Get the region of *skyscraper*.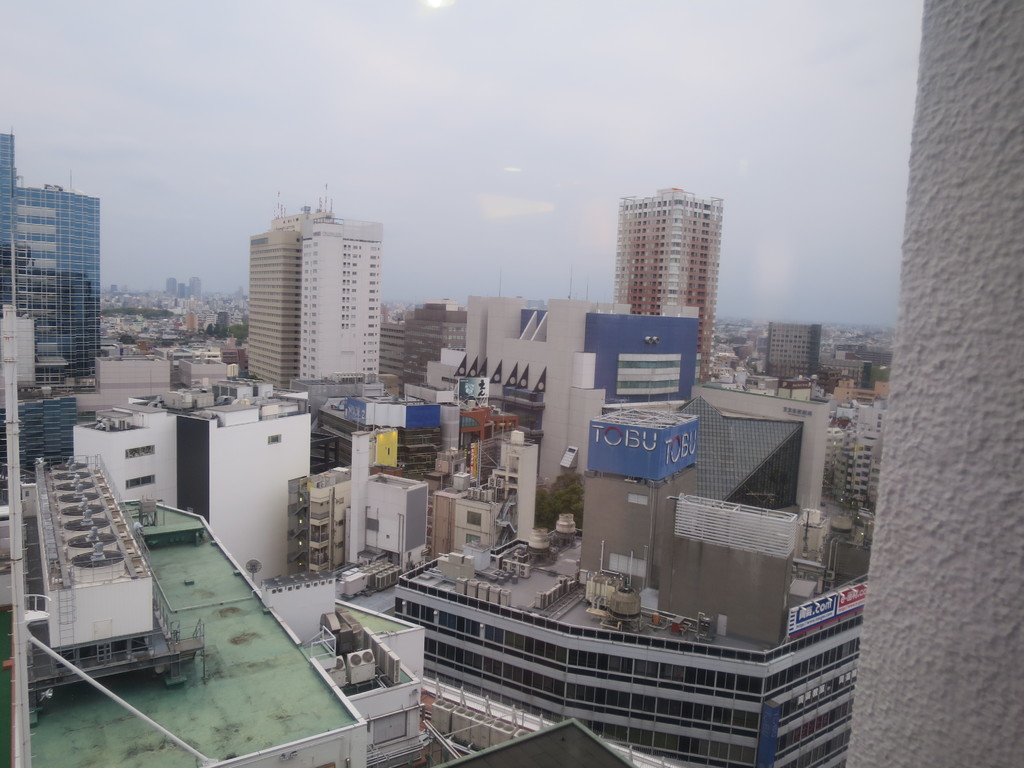
crop(470, 292, 602, 551).
